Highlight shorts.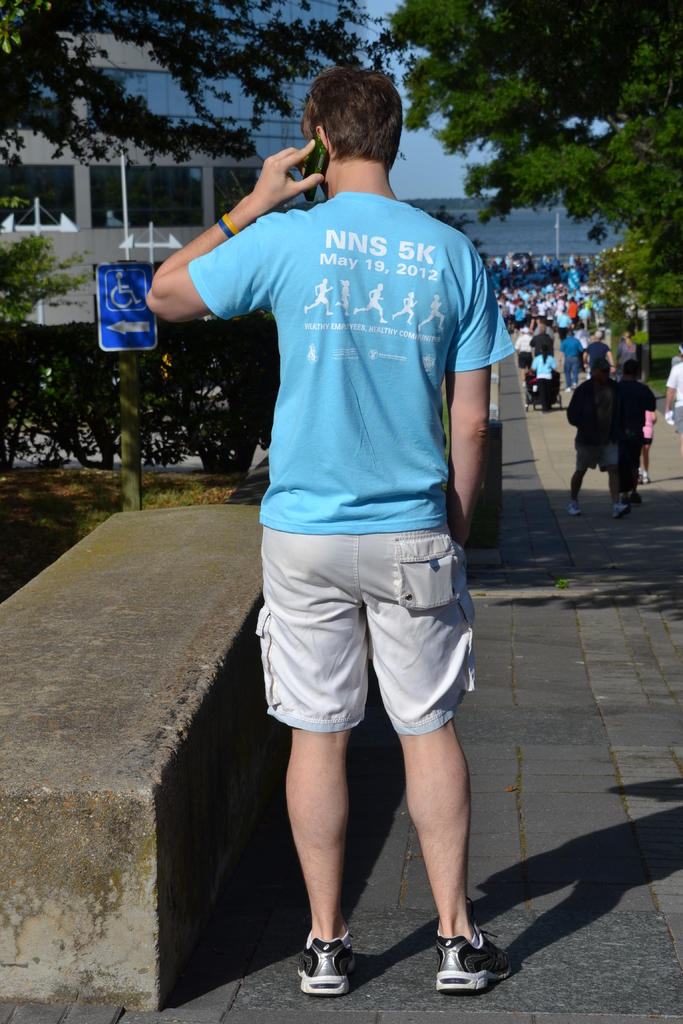
Highlighted region: rect(643, 435, 655, 447).
